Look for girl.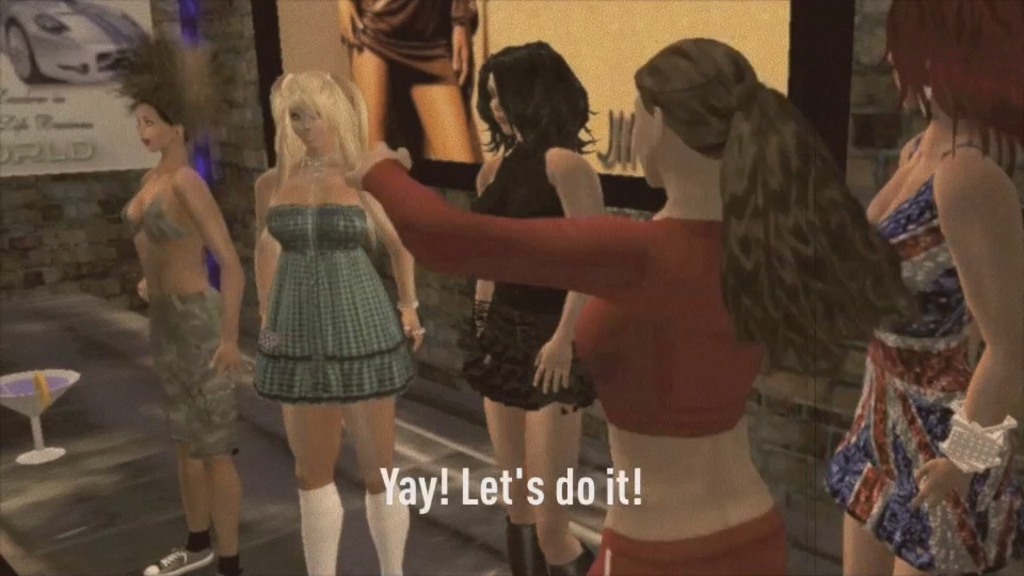
Found: (827, 0, 1022, 575).
